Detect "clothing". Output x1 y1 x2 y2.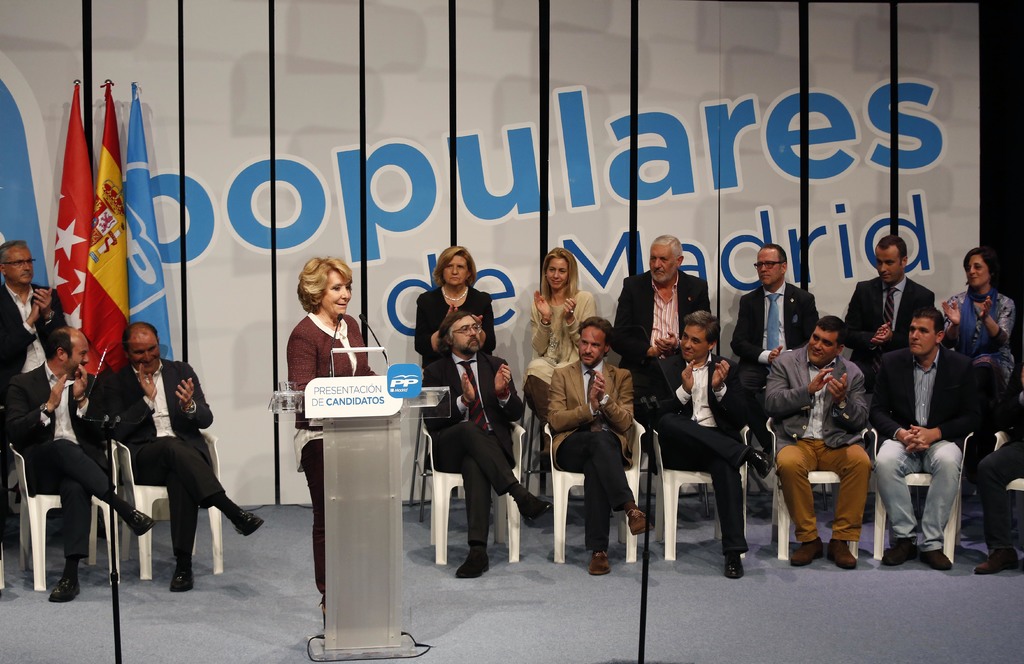
640 353 745 444.
